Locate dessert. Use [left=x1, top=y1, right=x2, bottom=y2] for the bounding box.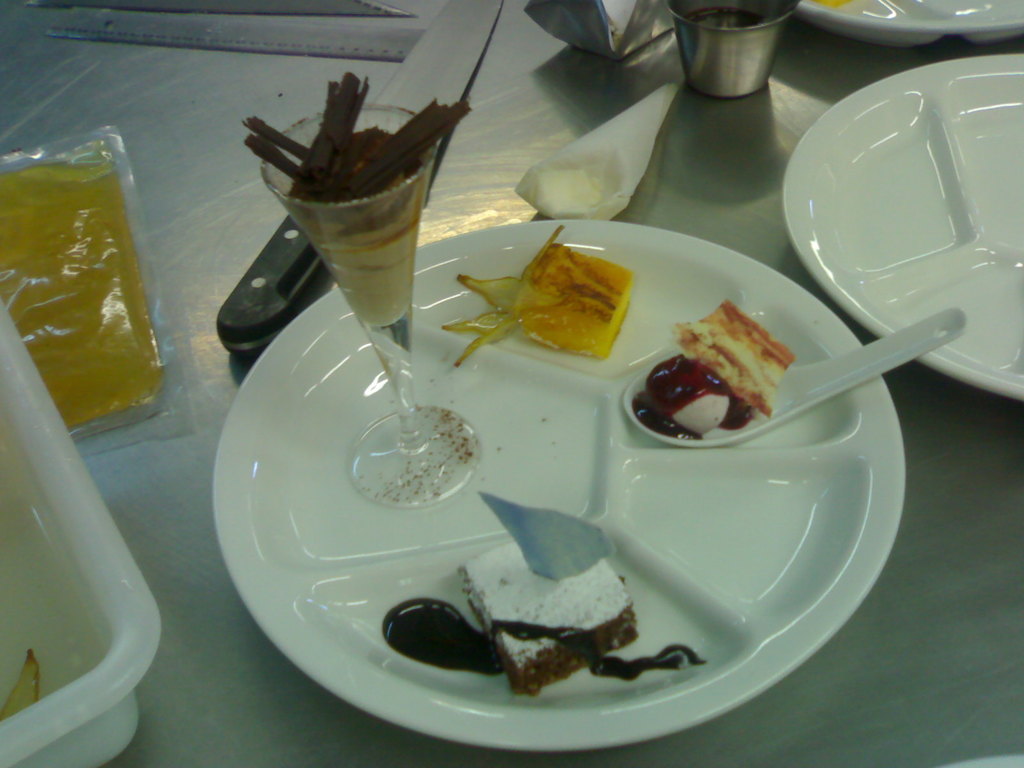
[left=476, top=242, right=632, bottom=365].
